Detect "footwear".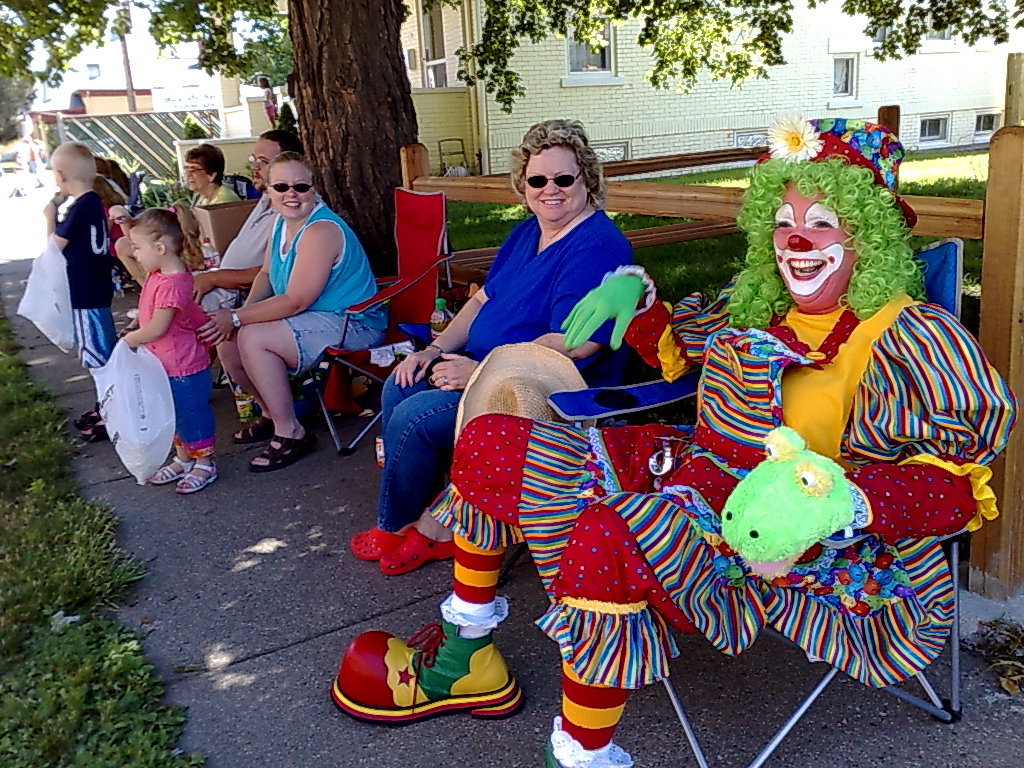
Detected at {"x1": 376, "y1": 524, "x2": 459, "y2": 571}.
